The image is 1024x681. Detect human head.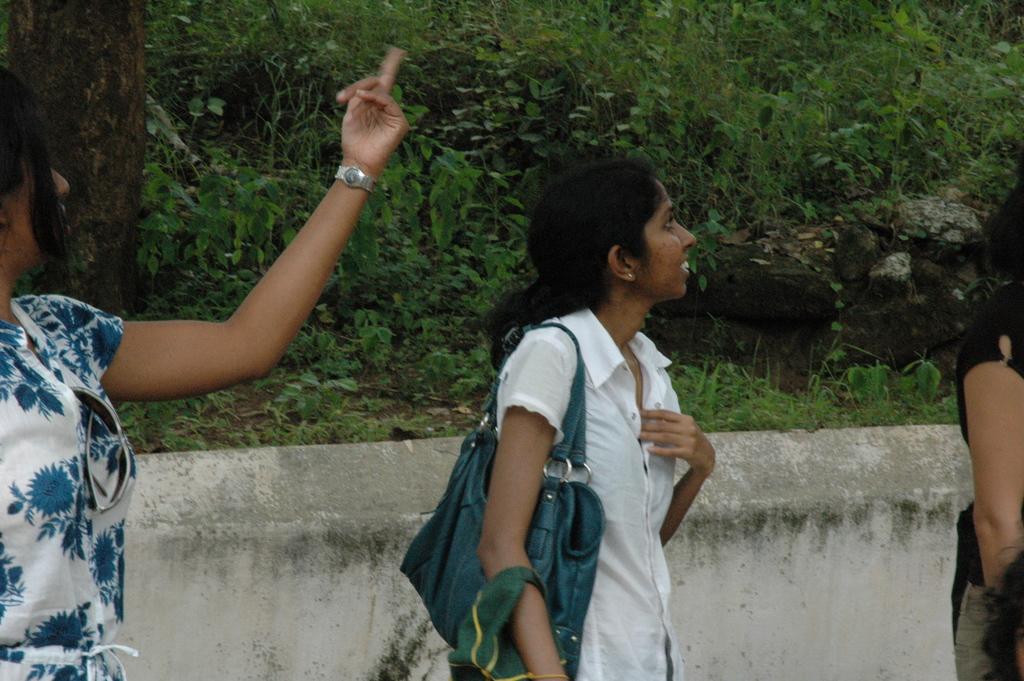
Detection: (left=519, top=151, right=707, bottom=299).
